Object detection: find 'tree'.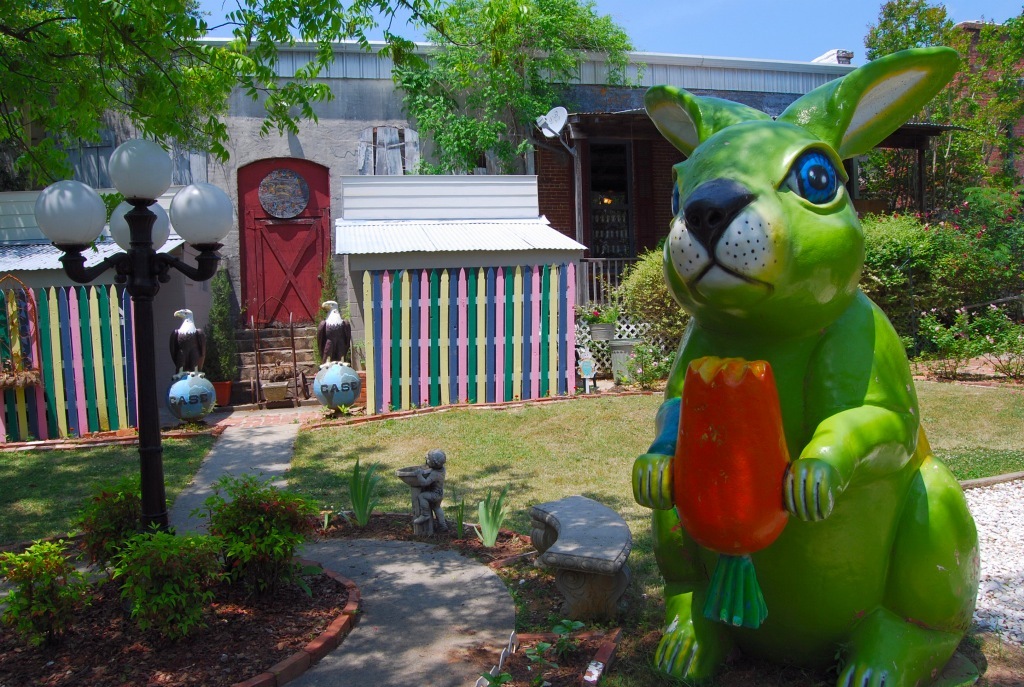
354,0,628,173.
